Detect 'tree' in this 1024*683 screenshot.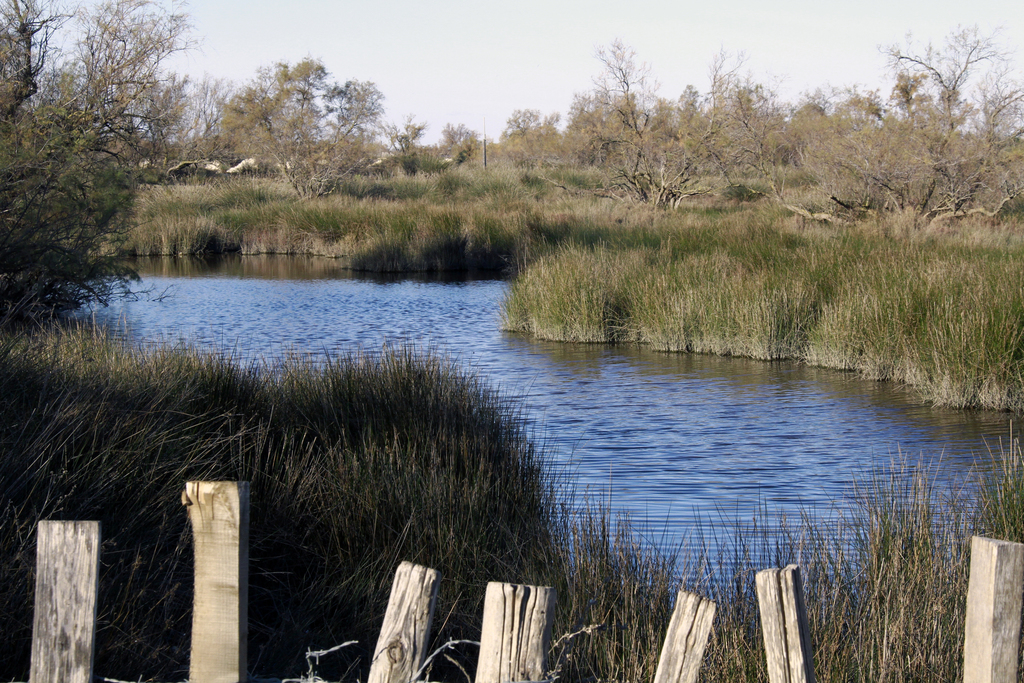
Detection: bbox(93, 3, 193, 84).
